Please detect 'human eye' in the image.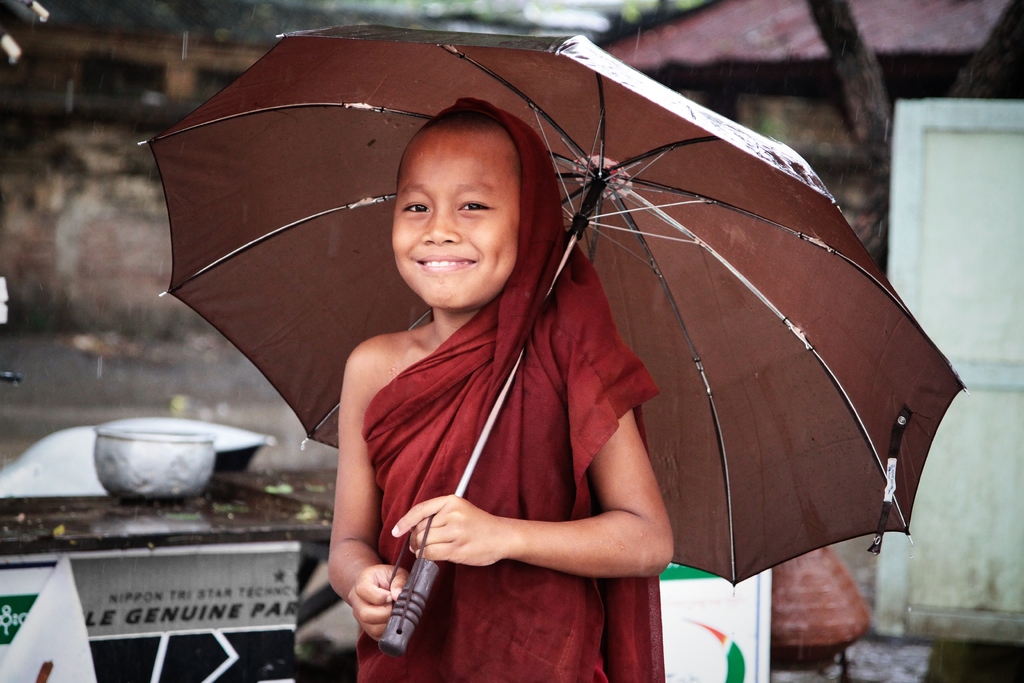
bbox=(456, 198, 497, 213).
